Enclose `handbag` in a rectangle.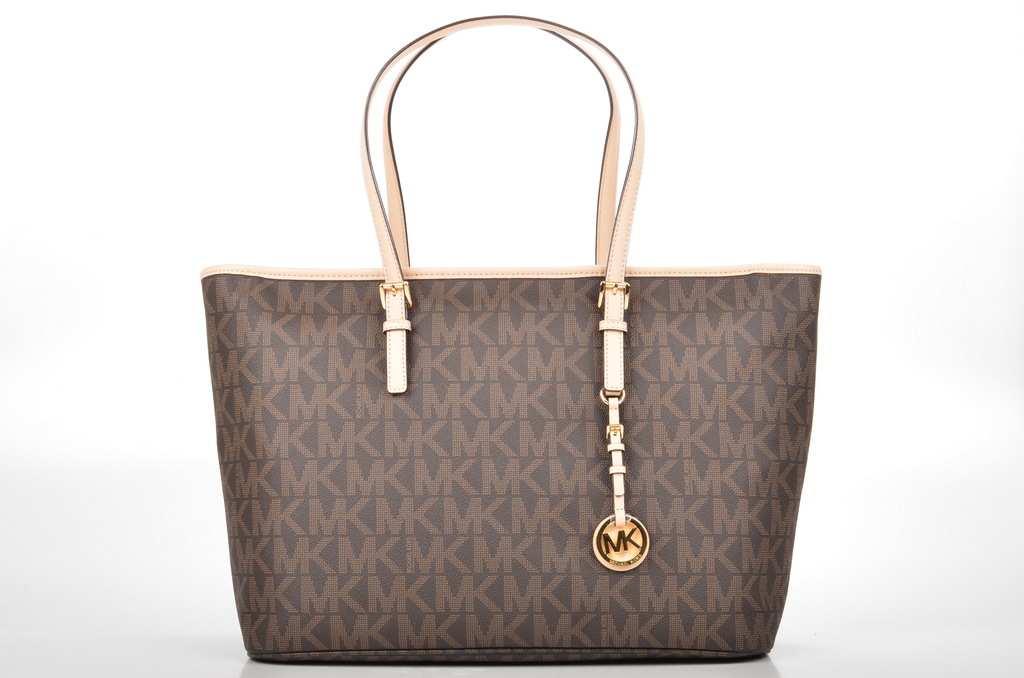
197:15:822:665.
